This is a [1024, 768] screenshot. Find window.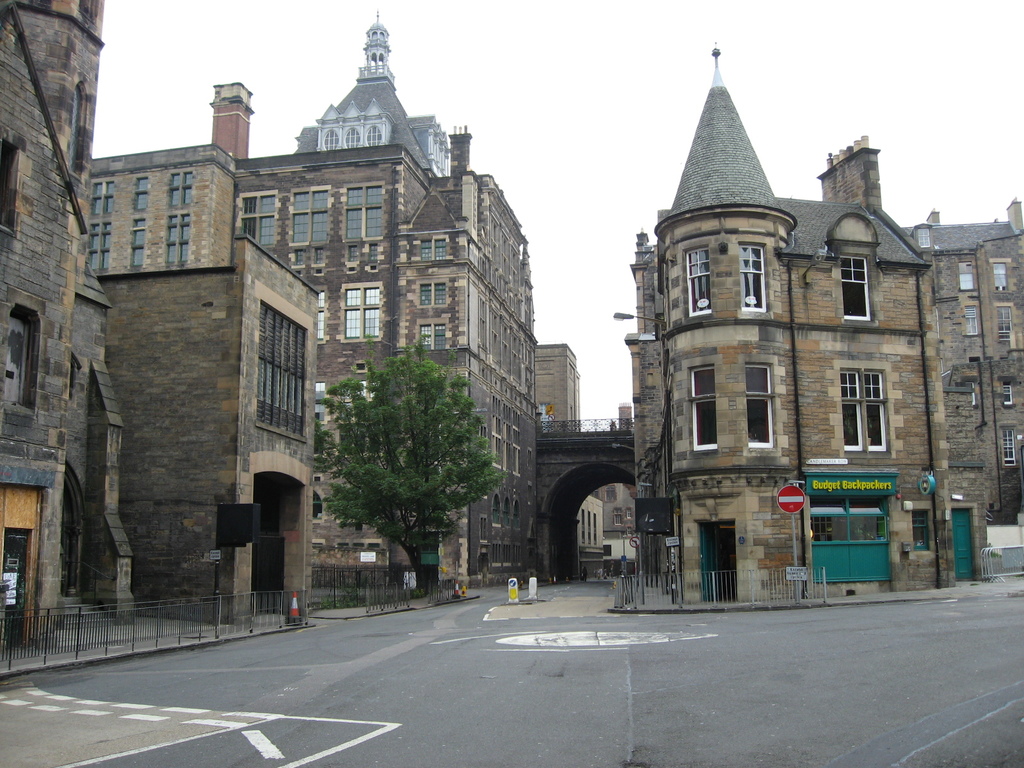
Bounding box: crop(733, 355, 781, 457).
